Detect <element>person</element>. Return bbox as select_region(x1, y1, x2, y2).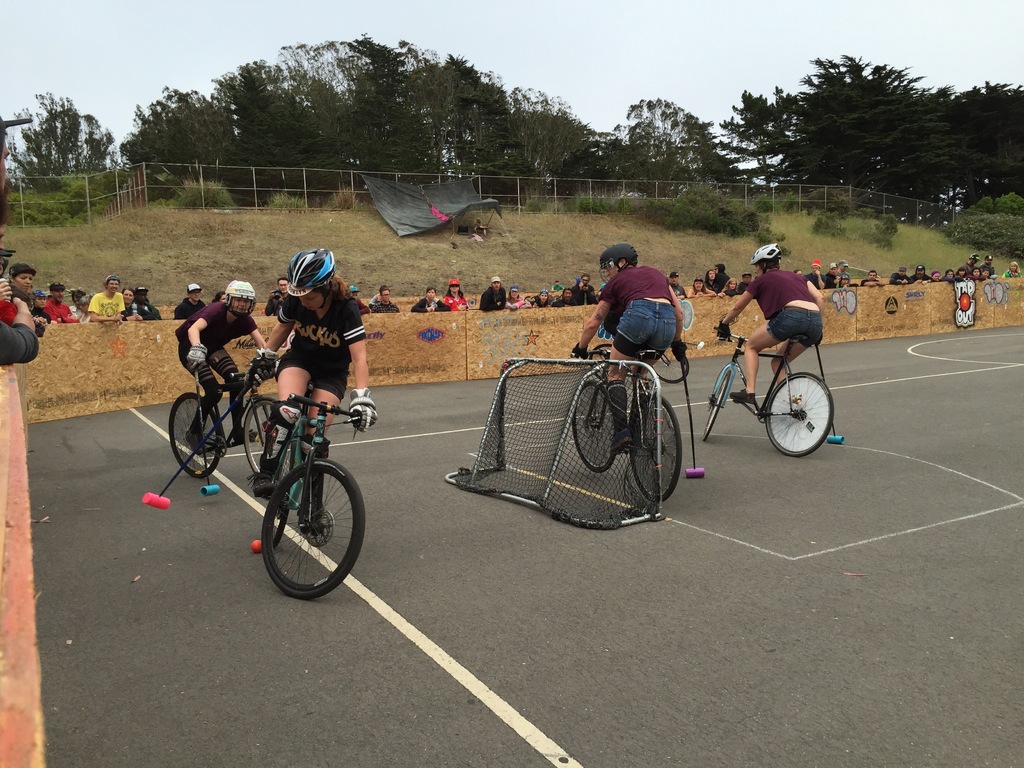
select_region(571, 229, 682, 445).
